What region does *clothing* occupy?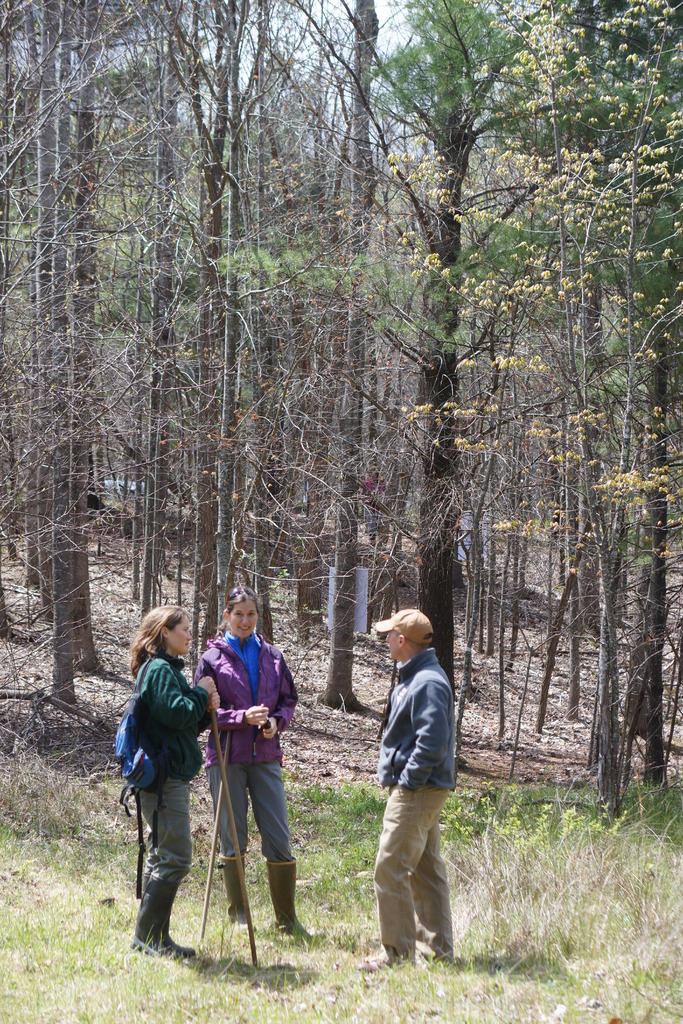
<region>116, 631, 213, 908</region>.
